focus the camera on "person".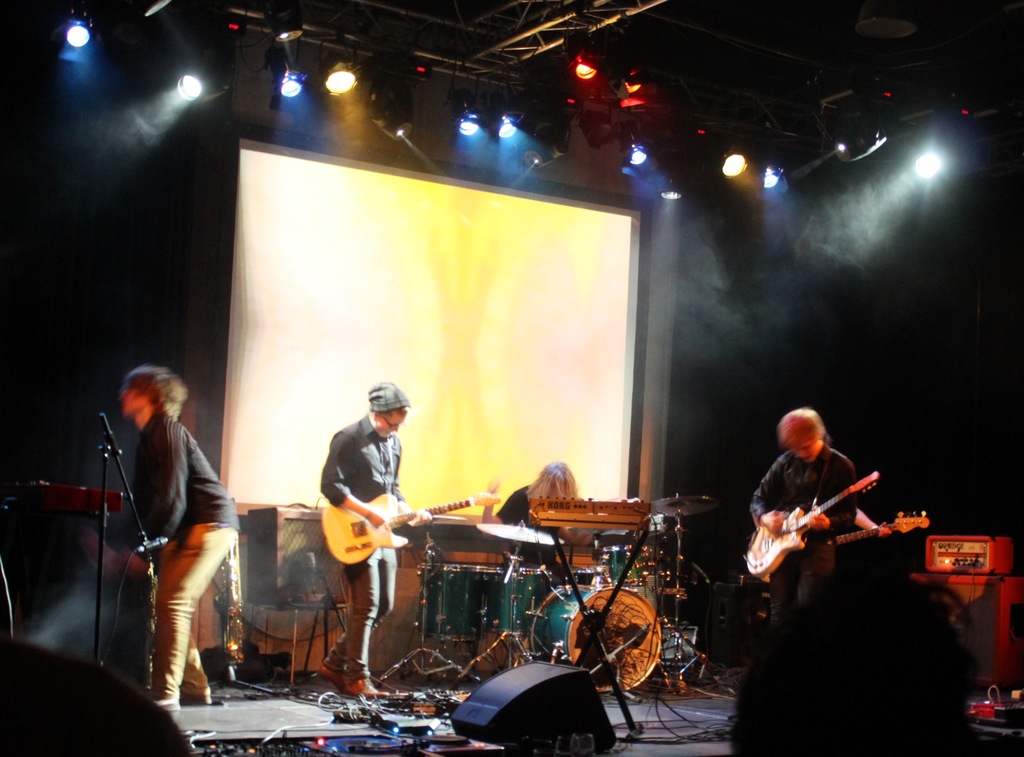
Focus region: <region>310, 382, 417, 703</region>.
